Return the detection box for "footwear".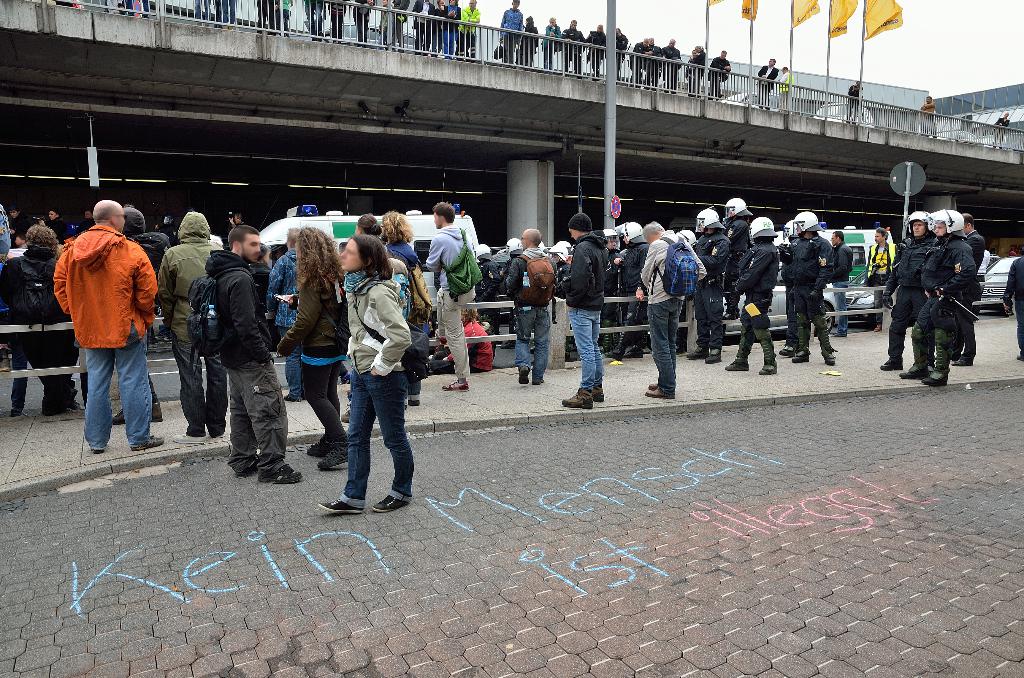
{"x1": 779, "y1": 345, "x2": 794, "y2": 356}.
